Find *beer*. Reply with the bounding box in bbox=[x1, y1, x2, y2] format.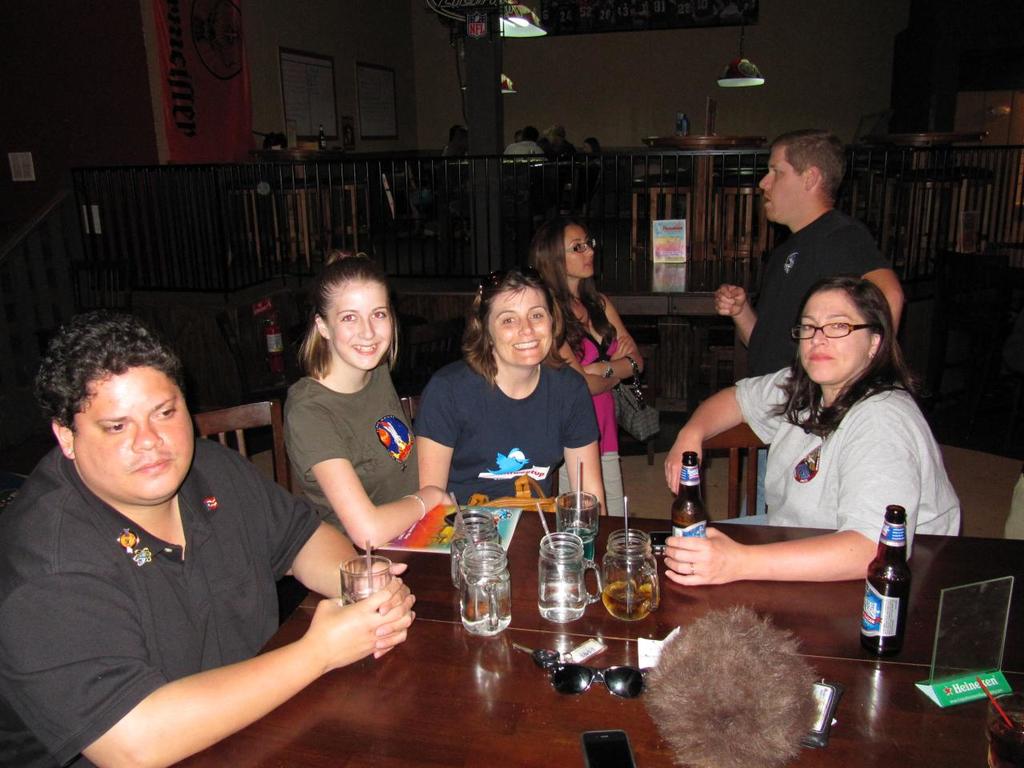
bbox=[673, 454, 714, 586].
